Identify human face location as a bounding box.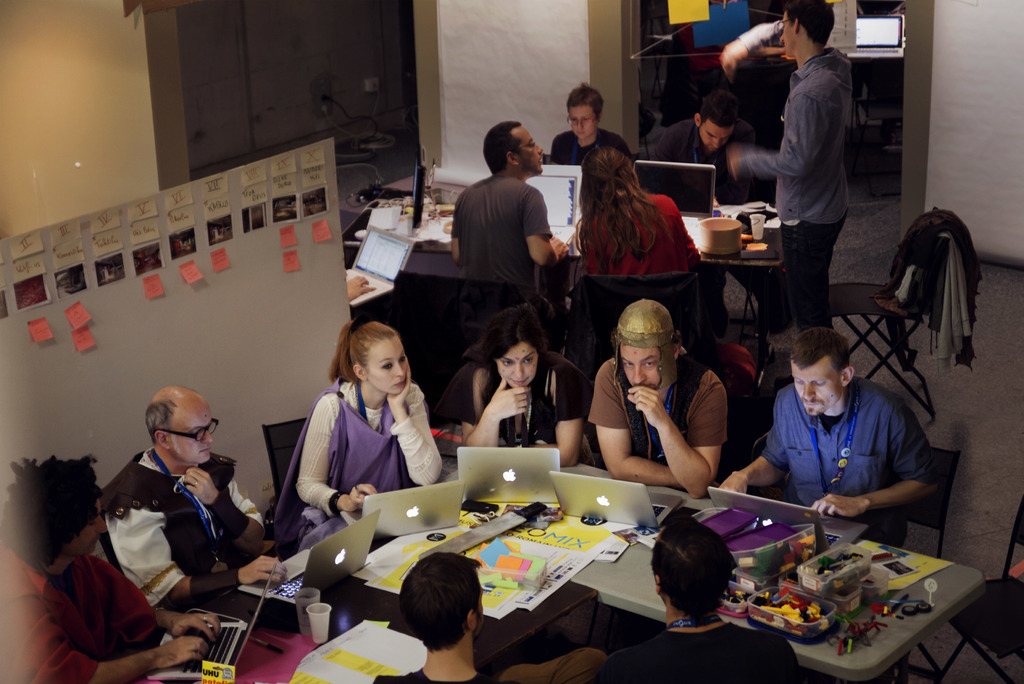
(left=620, top=345, right=665, bottom=397).
